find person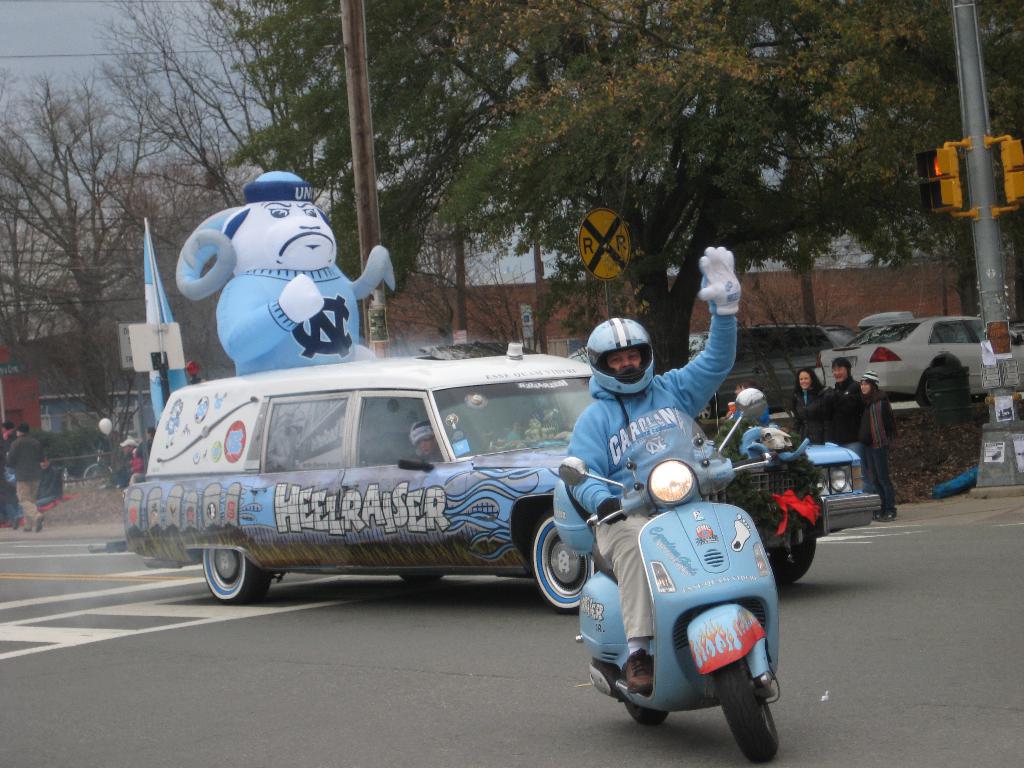
<region>822, 360, 876, 494</region>
